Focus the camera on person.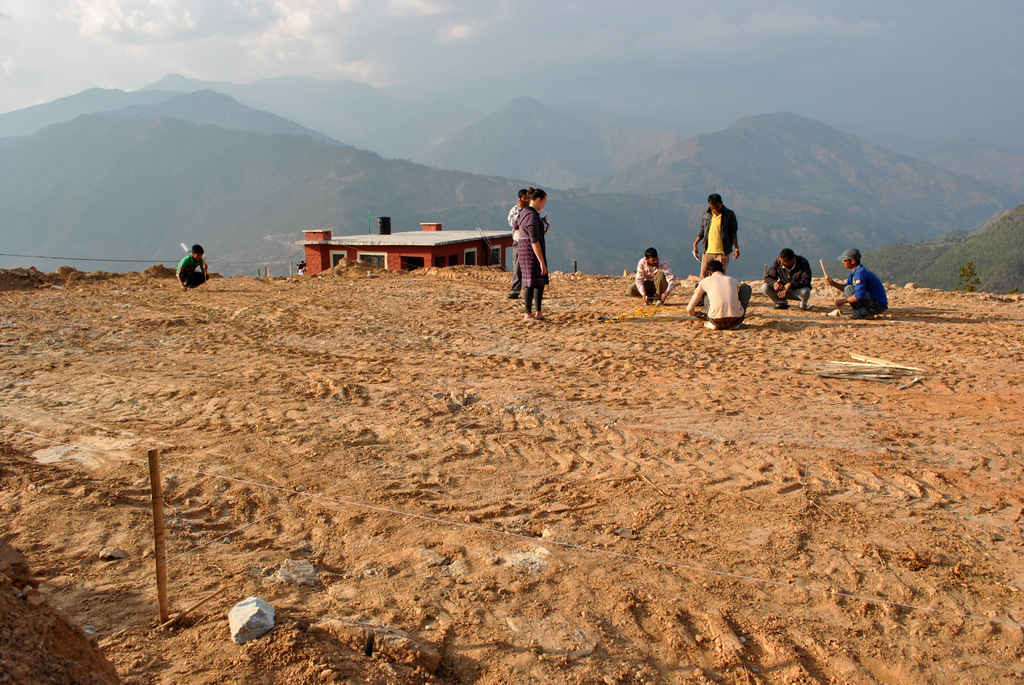
Focus region: box(172, 240, 211, 291).
